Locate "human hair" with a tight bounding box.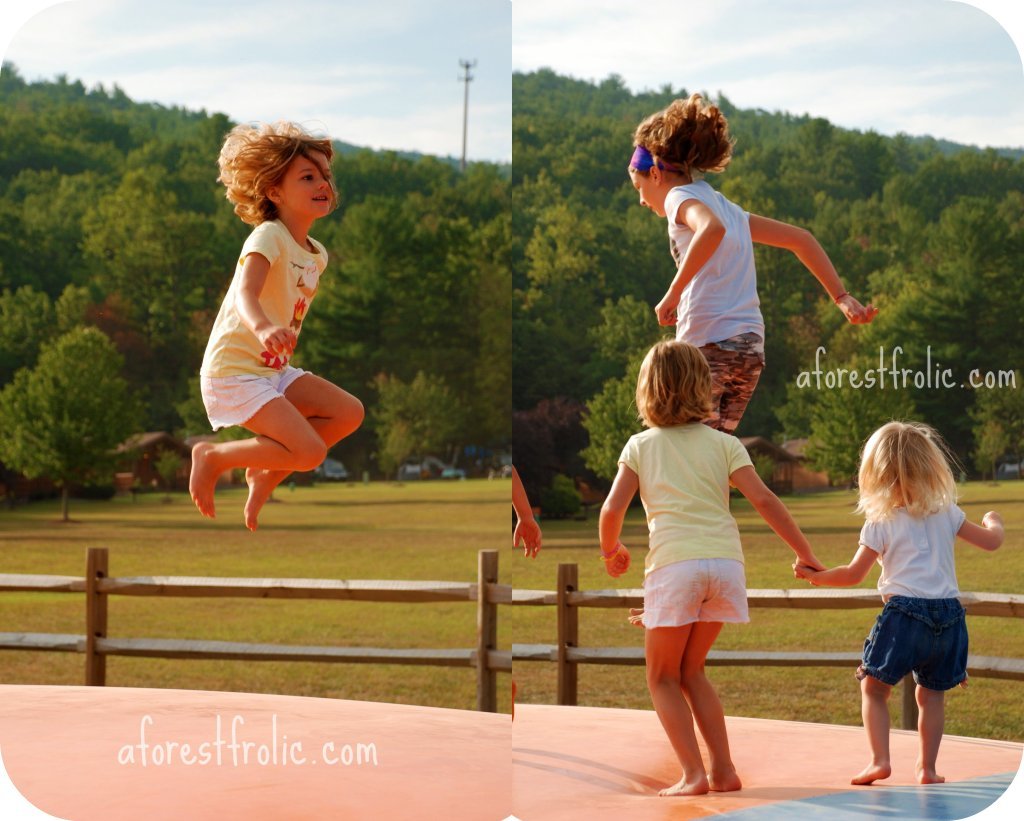
850, 418, 972, 526.
